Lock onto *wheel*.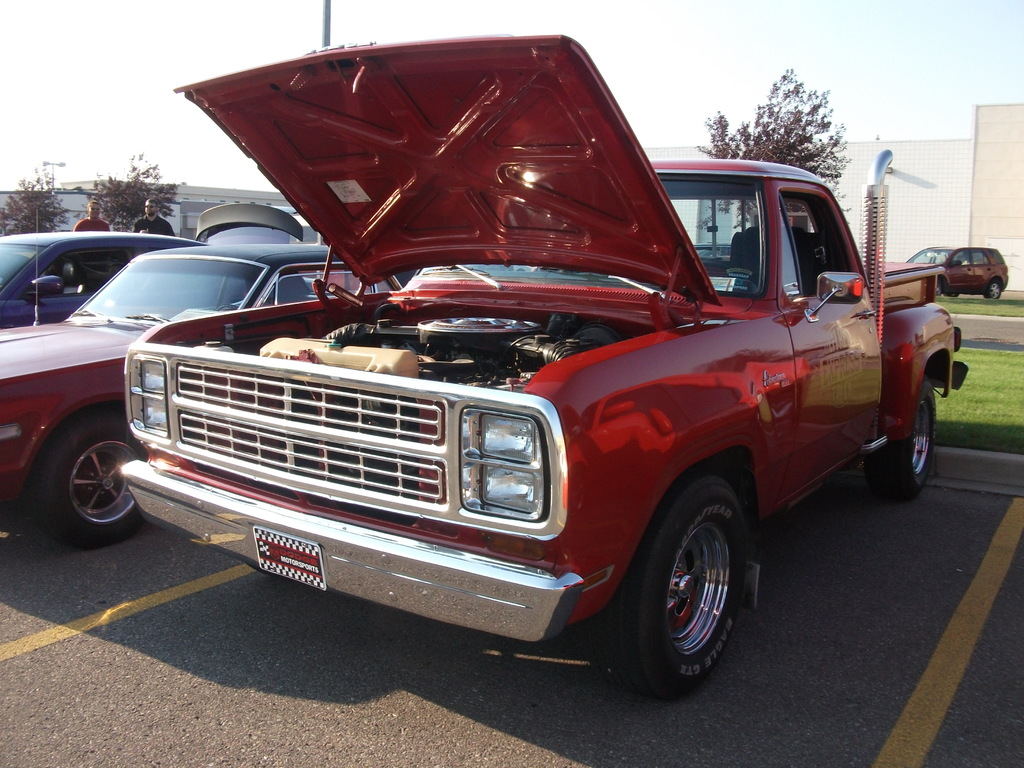
Locked: x1=935, y1=282, x2=945, y2=298.
